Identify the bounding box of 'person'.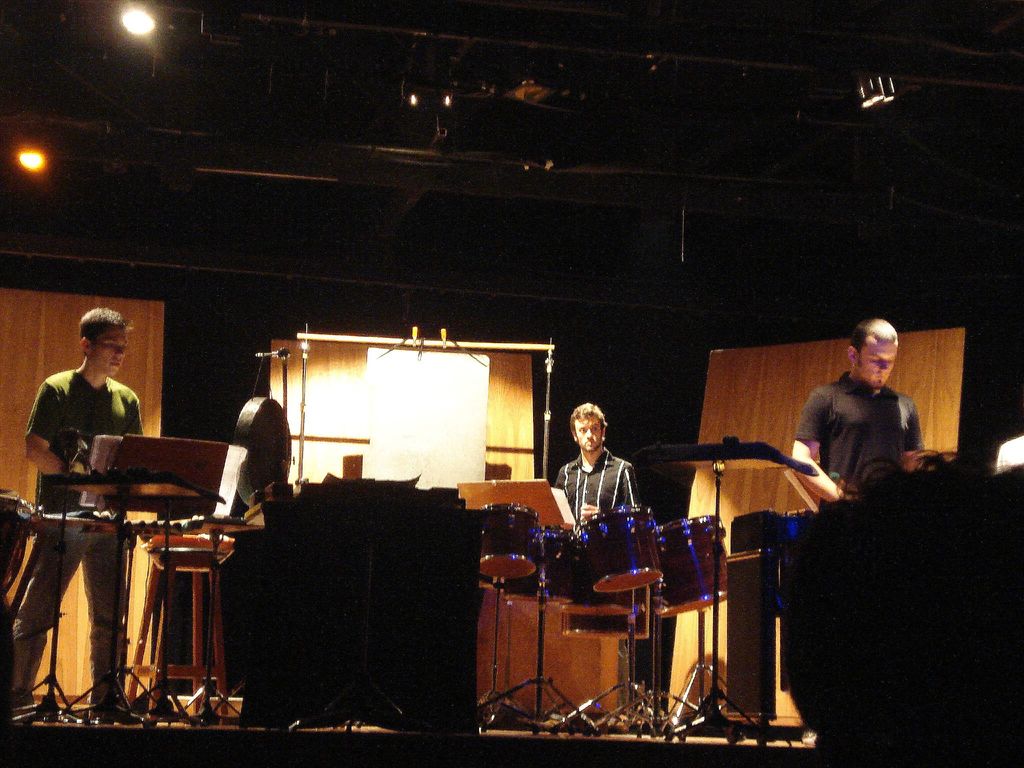
<region>789, 318, 932, 511</region>.
